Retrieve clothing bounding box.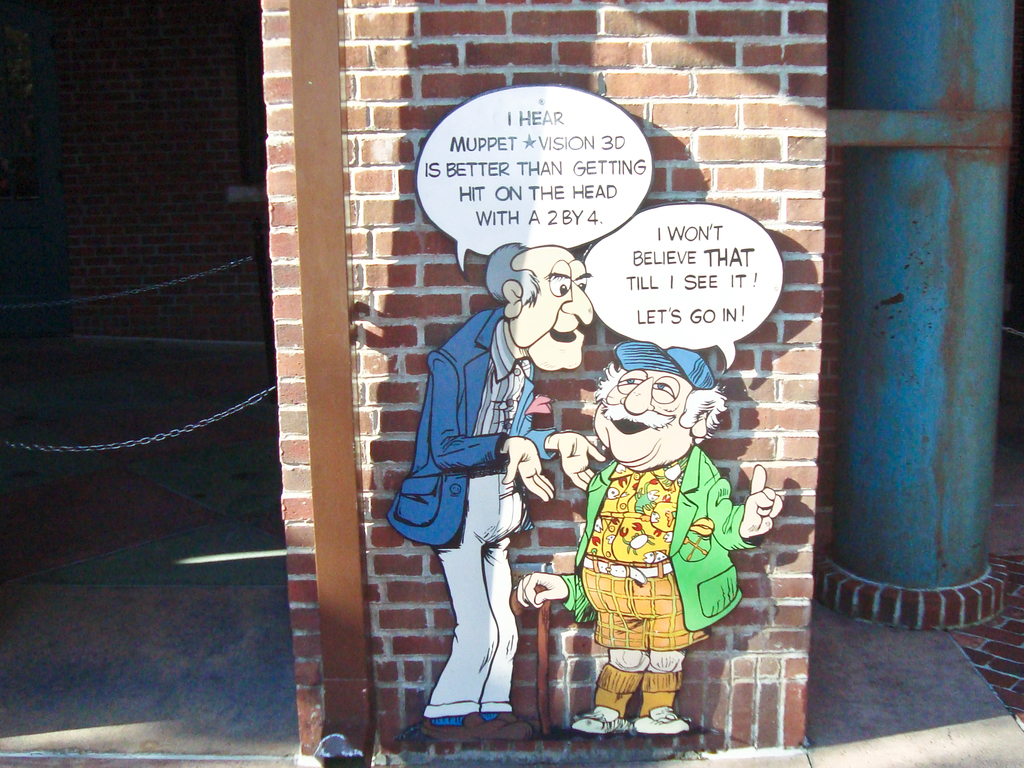
Bounding box: (554, 443, 744, 718).
